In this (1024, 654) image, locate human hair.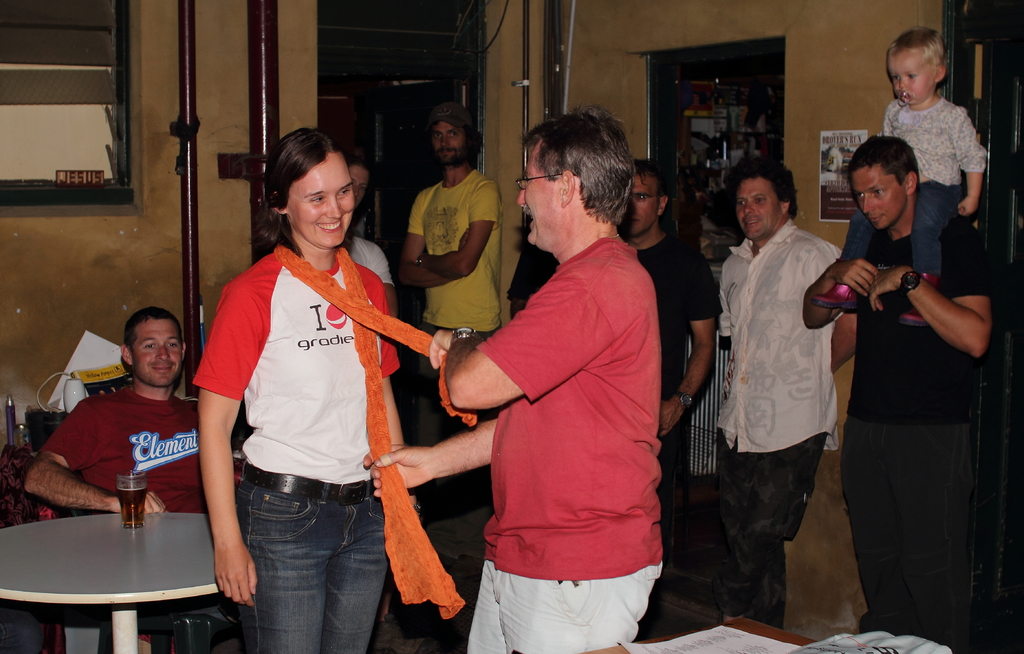
Bounding box: (left=845, top=133, right=917, bottom=195).
